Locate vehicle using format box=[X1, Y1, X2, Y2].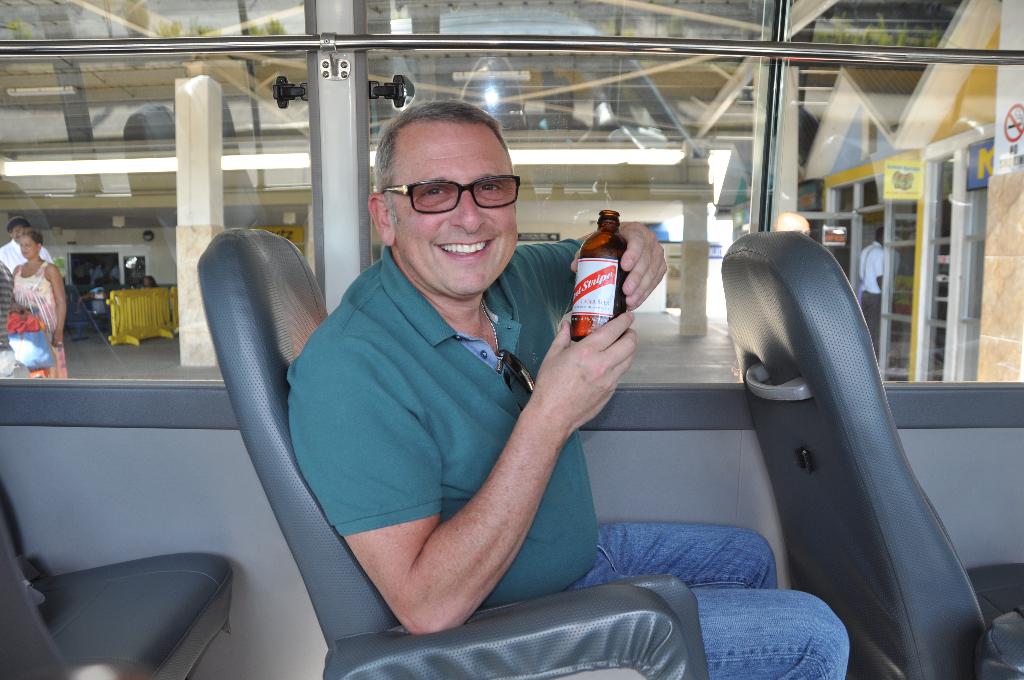
box=[0, 0, 1023, 679].
